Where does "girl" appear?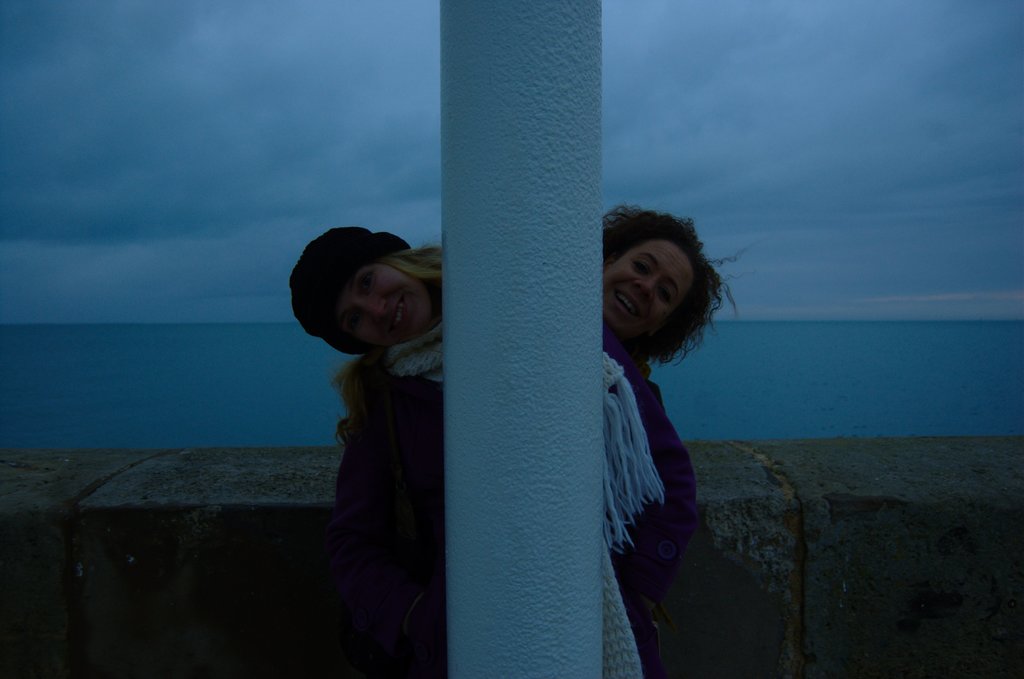
Appears at 285:227:449:676.
